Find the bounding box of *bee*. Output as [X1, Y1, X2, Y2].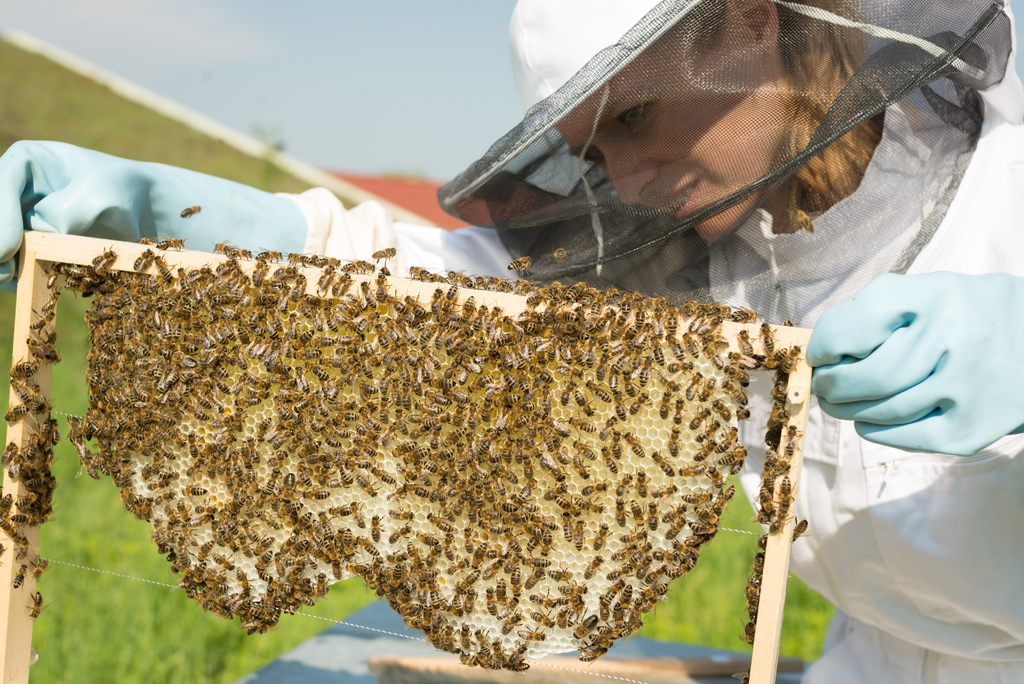
[450, 556, 468, 574].
